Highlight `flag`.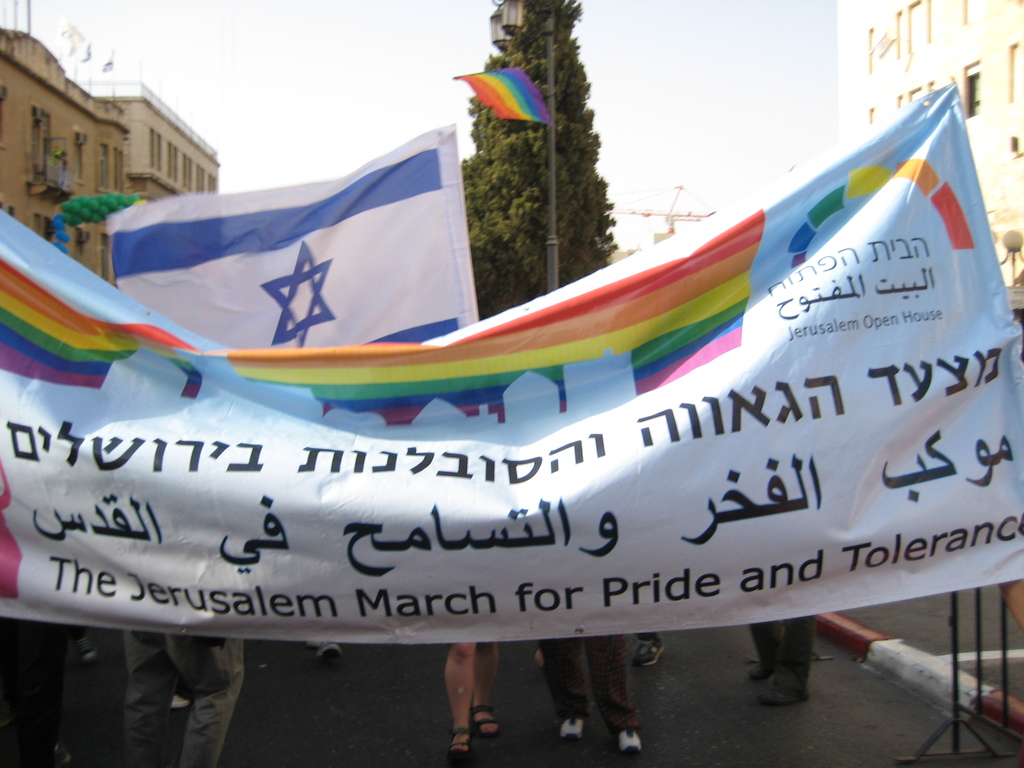
Highlighted region: (x1=446, y1=67, x2=554, y2=130).
